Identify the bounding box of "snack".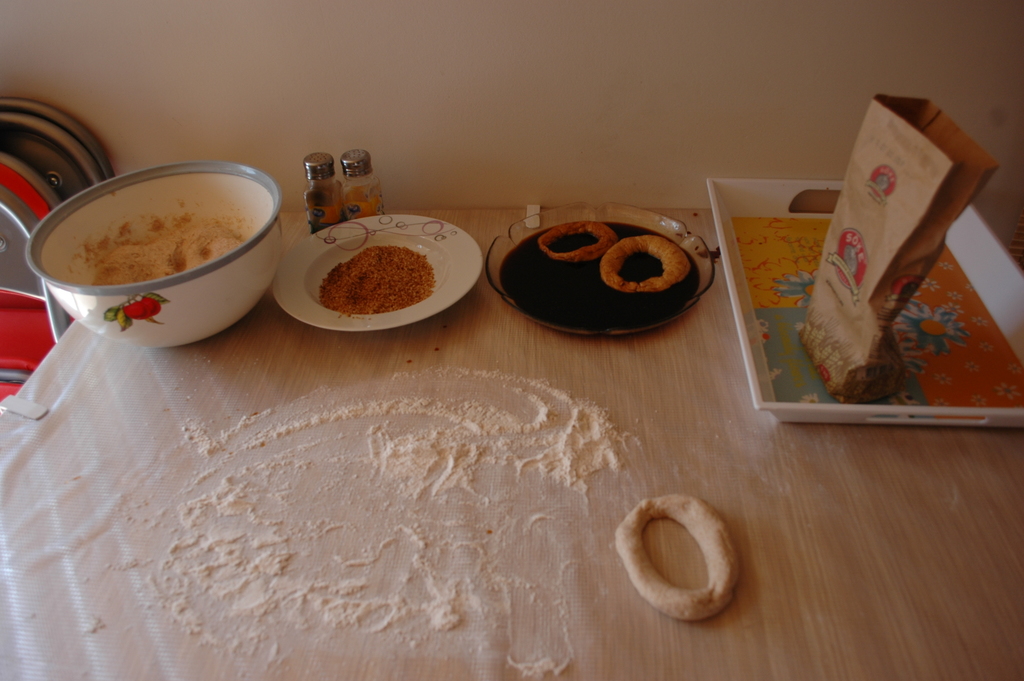
left=311, top=240, right=433, bottom=320.
